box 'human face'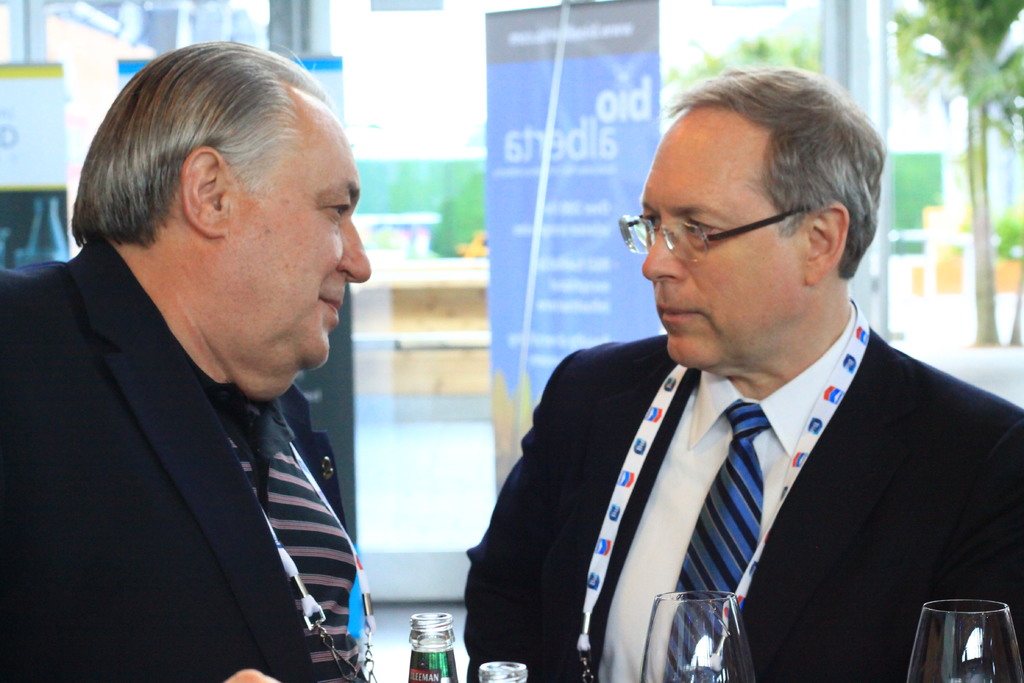
Rect(644, 113, 801, 367)
